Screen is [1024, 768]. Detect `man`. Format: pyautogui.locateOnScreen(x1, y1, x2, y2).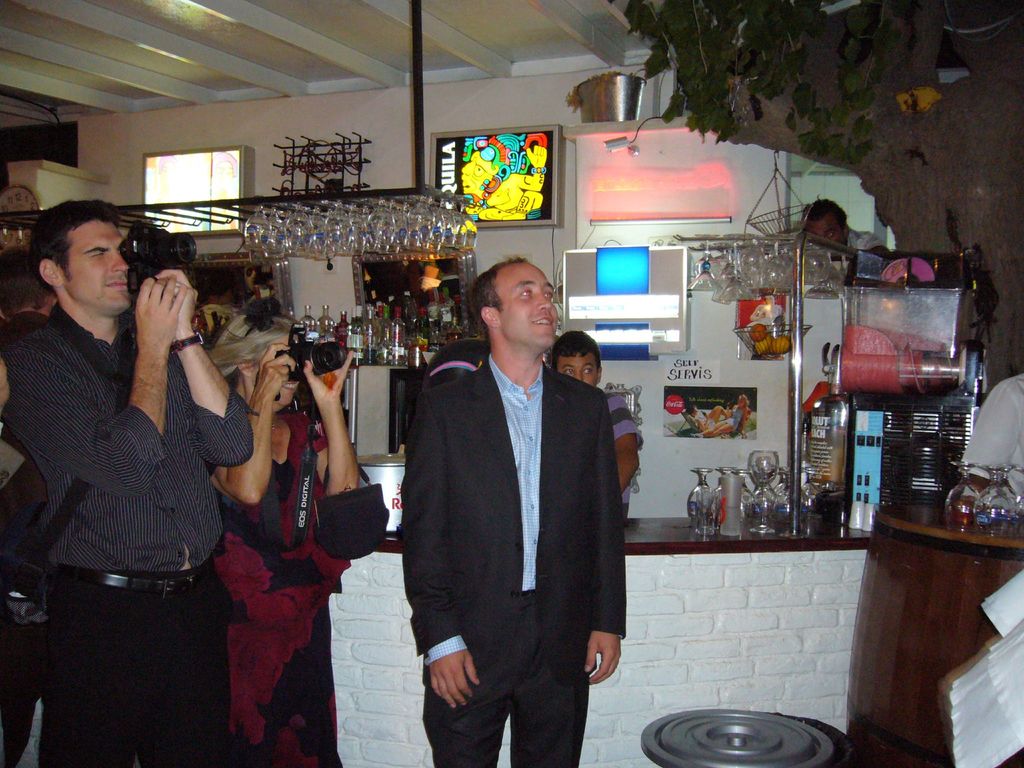
pyautogui.locateOnScreen(391, 237, 636, 765).
